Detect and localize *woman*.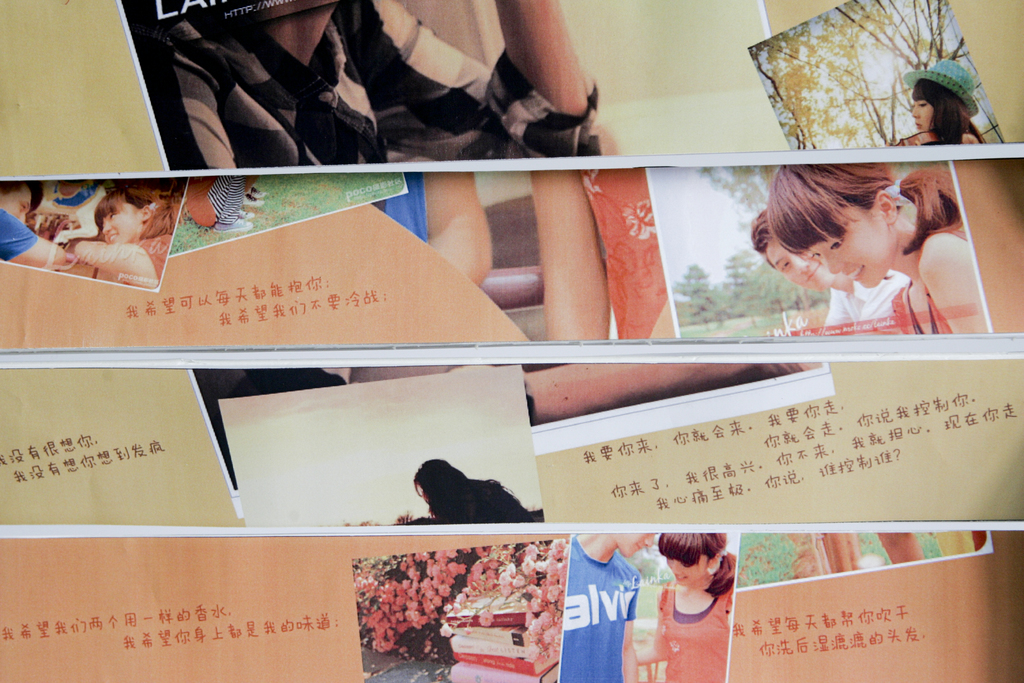
Localized at BBox(77, 187, 180, 284).
